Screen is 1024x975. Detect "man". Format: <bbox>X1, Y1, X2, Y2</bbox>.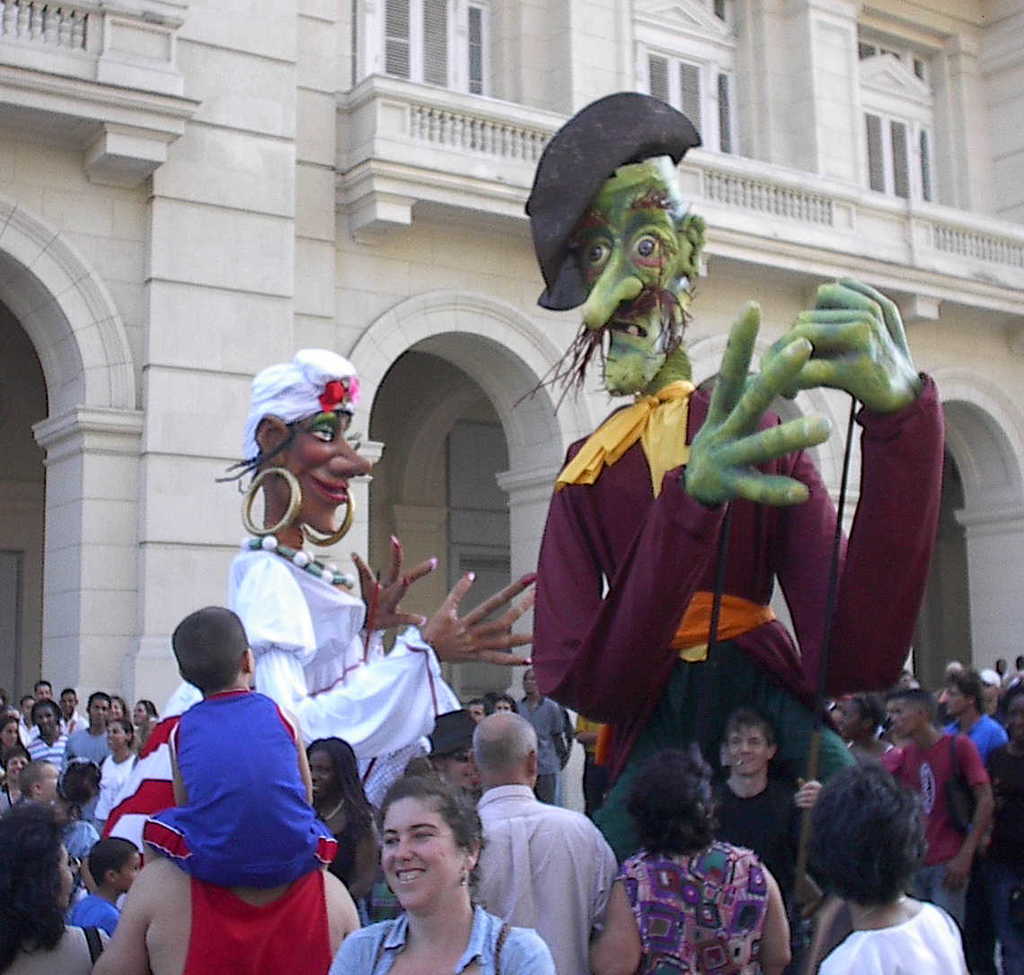
<bbox>865, 682, 996, 926</bbox>.
